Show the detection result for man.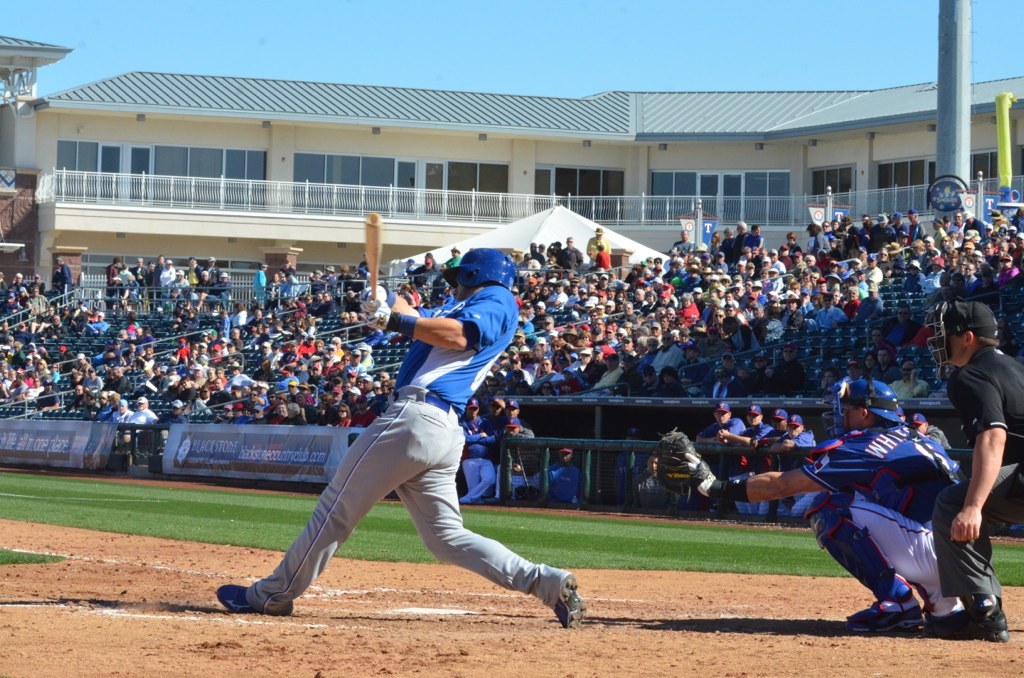
box(521, 277, 536, 287).
